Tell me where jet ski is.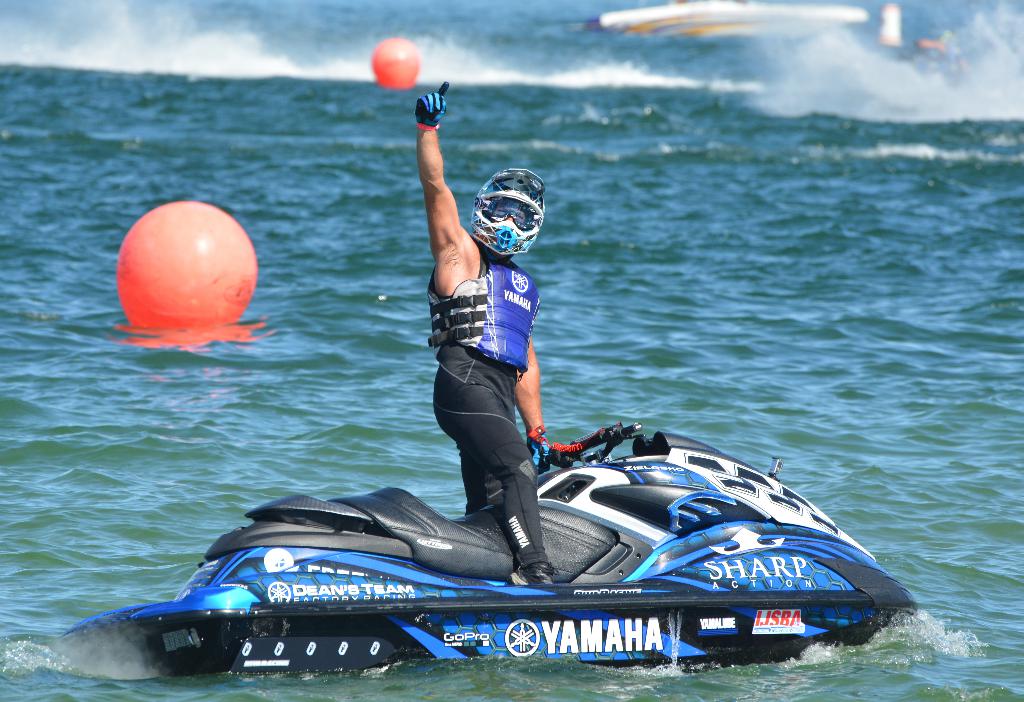
jet ski is at detection(54, 419, 919, 675).
